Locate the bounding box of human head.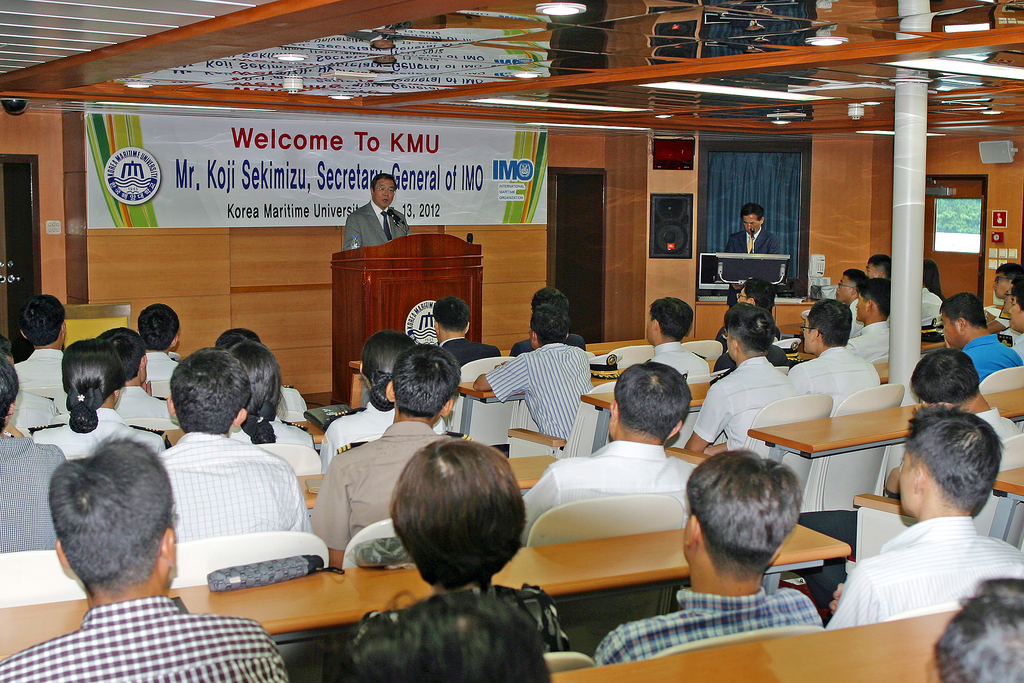
Bounding box: region(644, 298, 696, 344).
